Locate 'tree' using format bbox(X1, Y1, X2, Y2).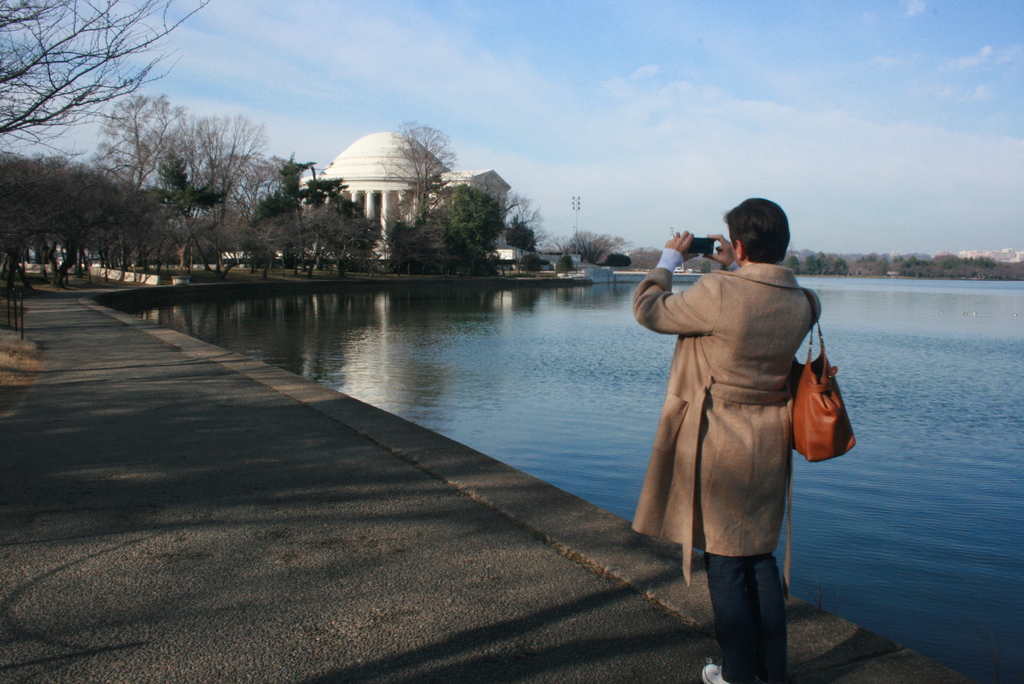
bbox(90, 86, 215, 266).
